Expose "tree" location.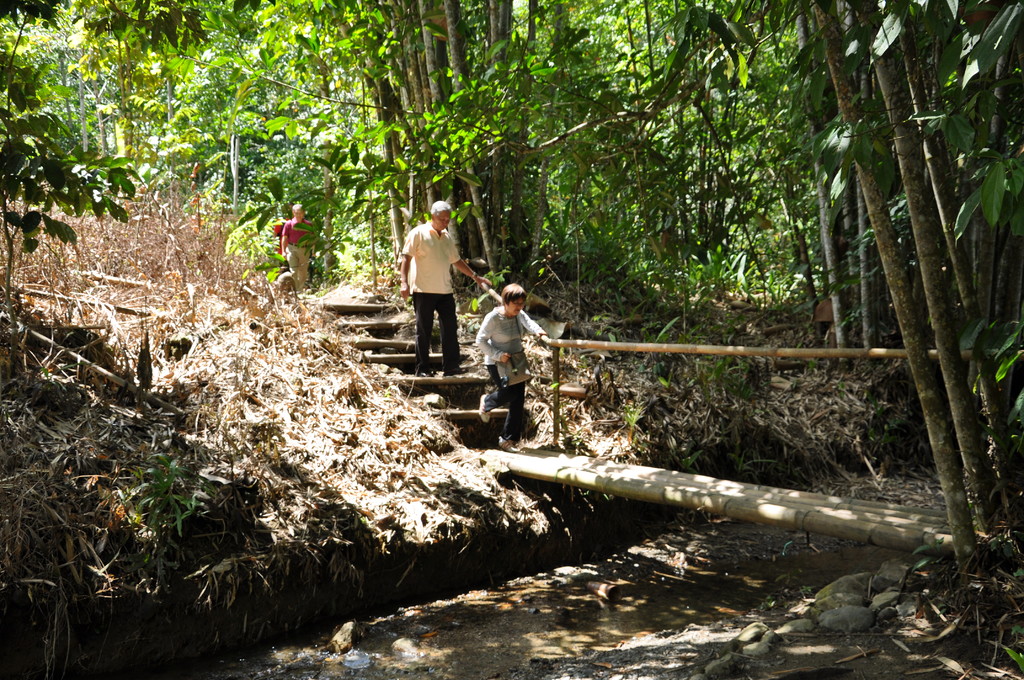
Exposed at (left=850, top=0, right=991, bottom=493).
